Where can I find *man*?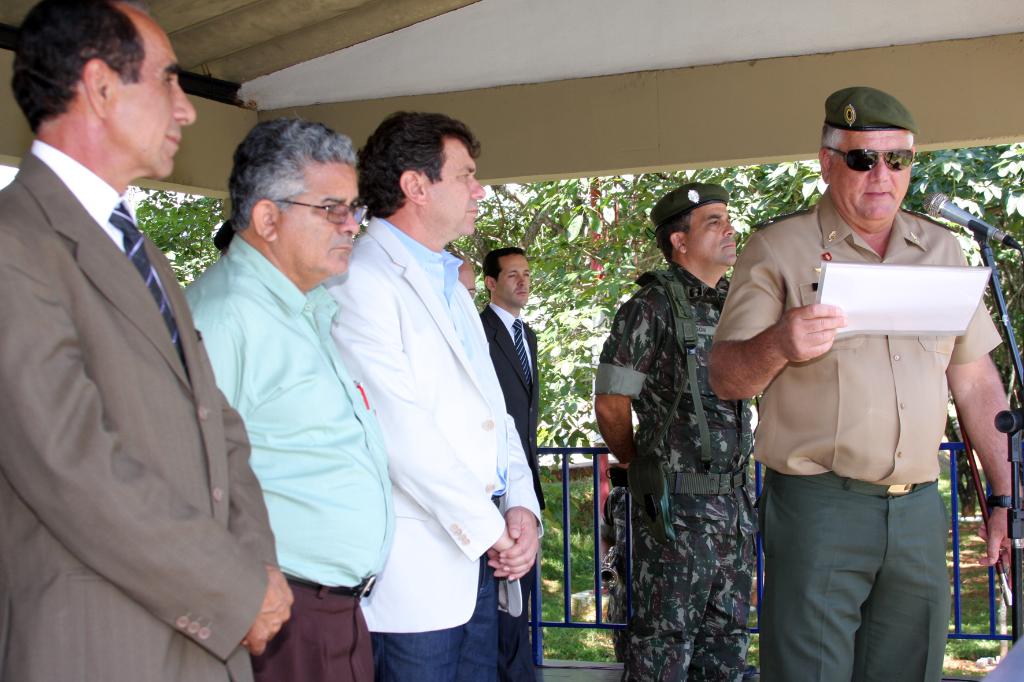
You can find it at {"left": 5, "top": 0, "right": 262, "bottom": 680}.
